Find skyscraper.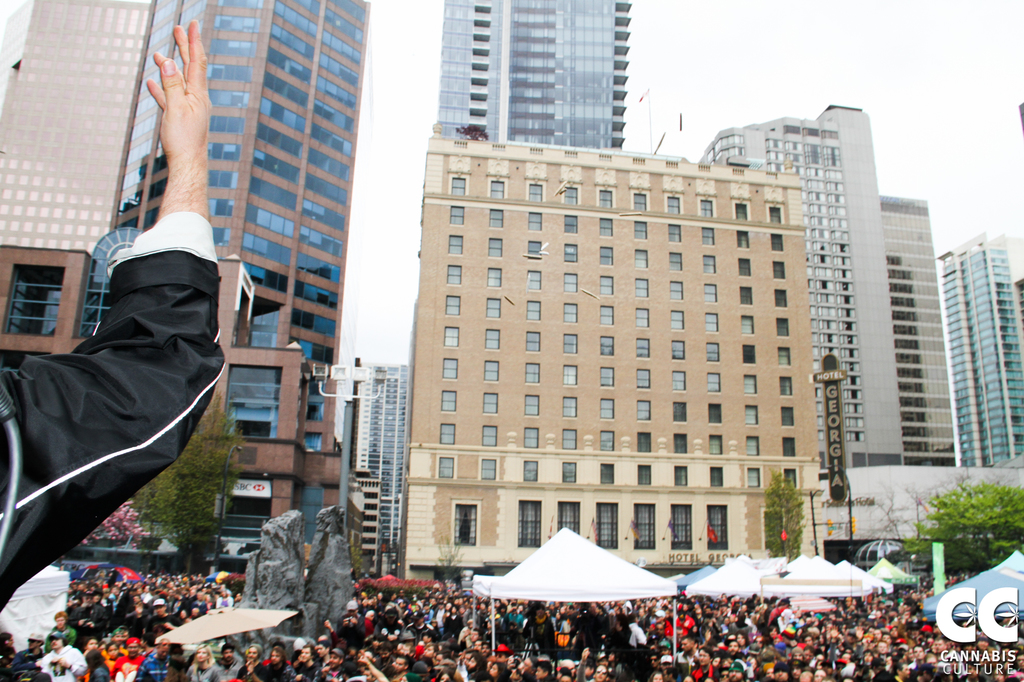
(x1=940, y1=235, x2=1023, y2=468).
